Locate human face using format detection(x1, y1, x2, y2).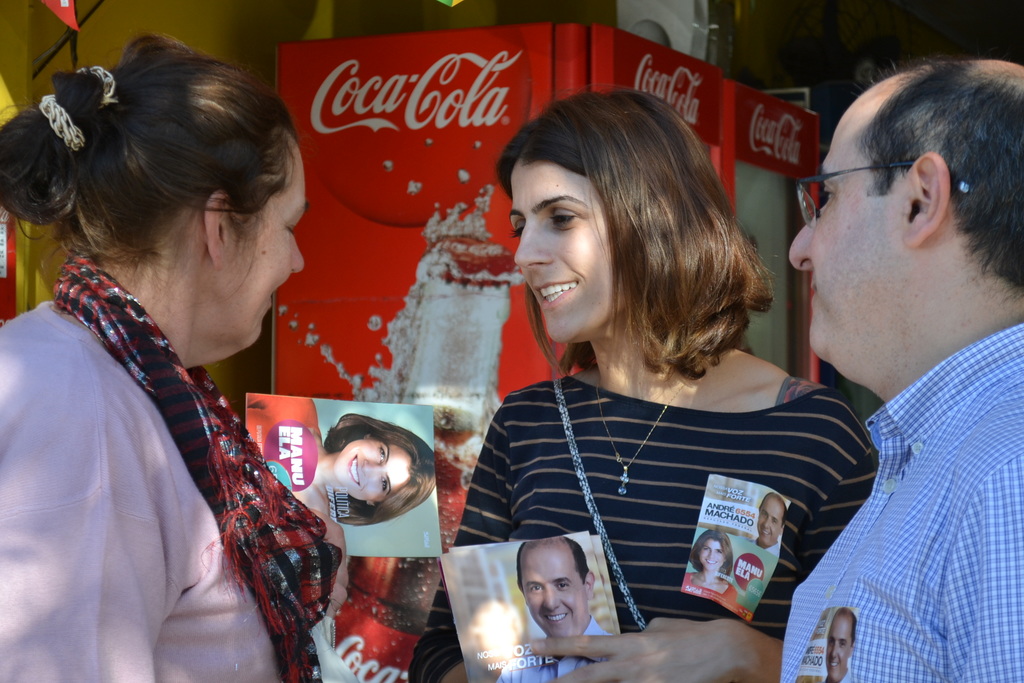
detection(824, 620, 852, 677).
